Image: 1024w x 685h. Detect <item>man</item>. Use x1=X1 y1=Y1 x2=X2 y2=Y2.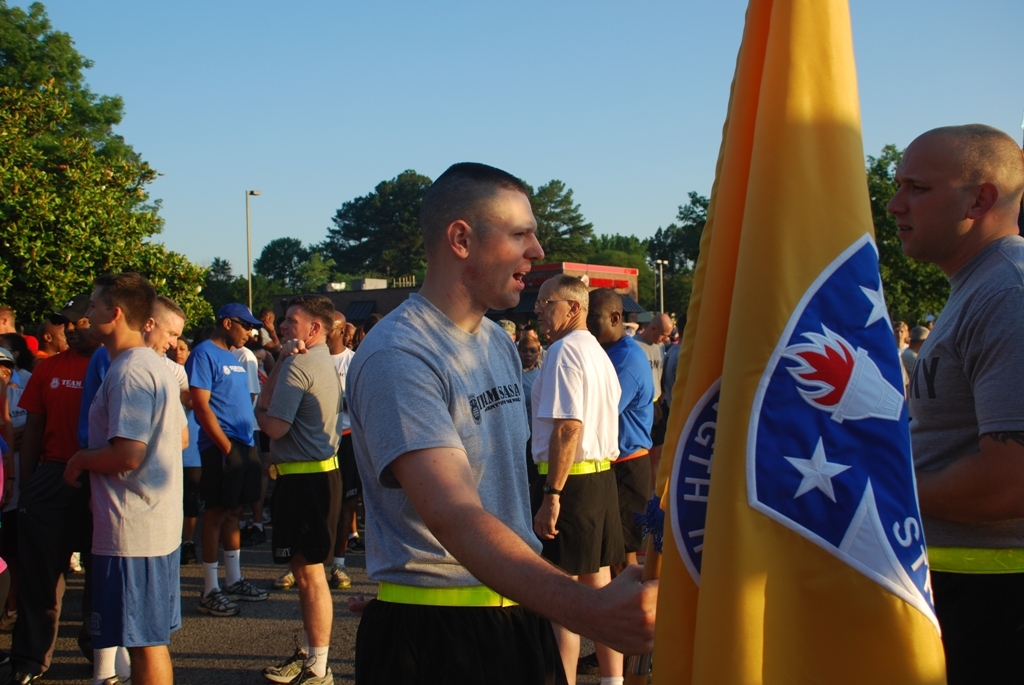
x1=275 y1=309 x2=358 y2=593.
